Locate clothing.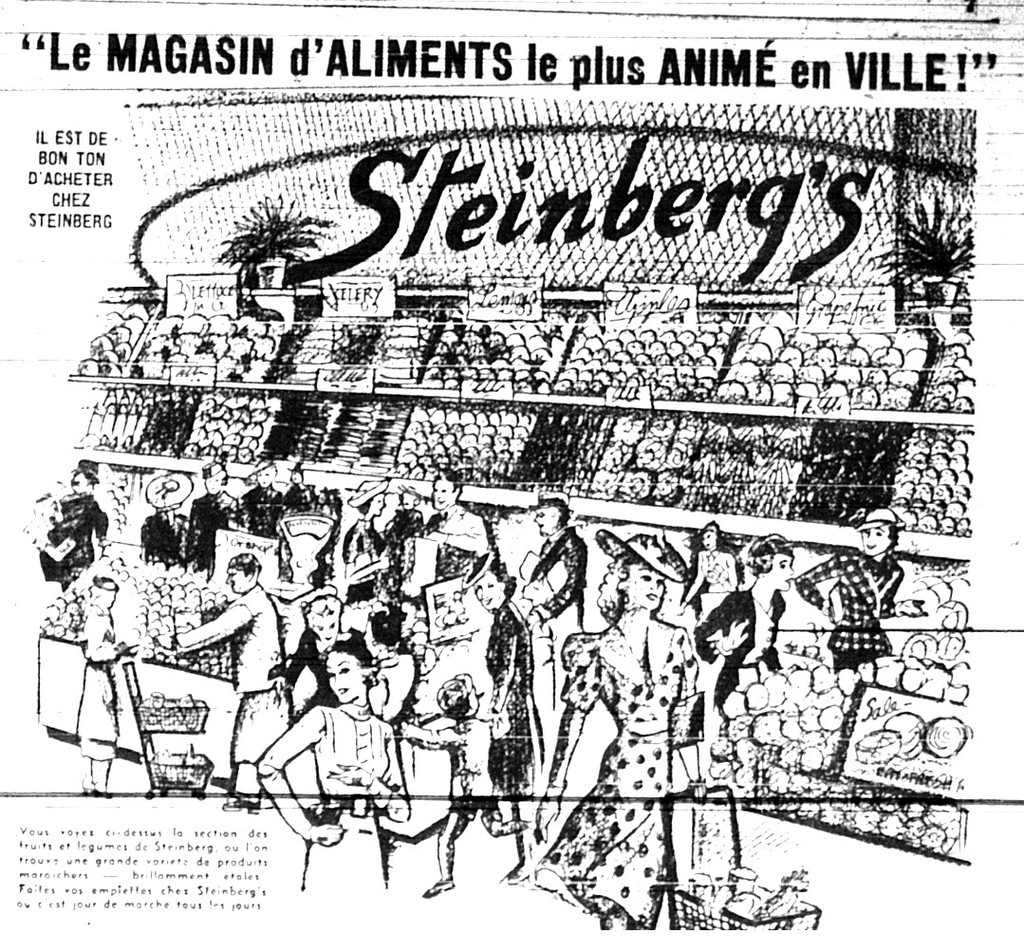
Bounding box: (left=286, top=477, right=334, bottom=520).
